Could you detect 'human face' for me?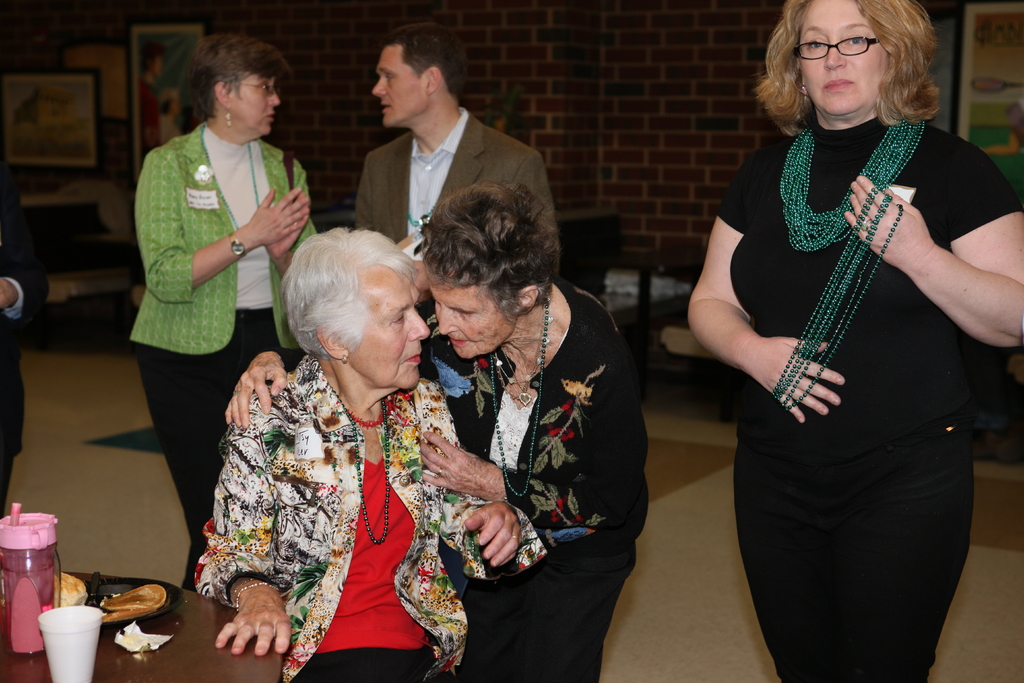
Detection result: <box>353,265,427,392</box>.
